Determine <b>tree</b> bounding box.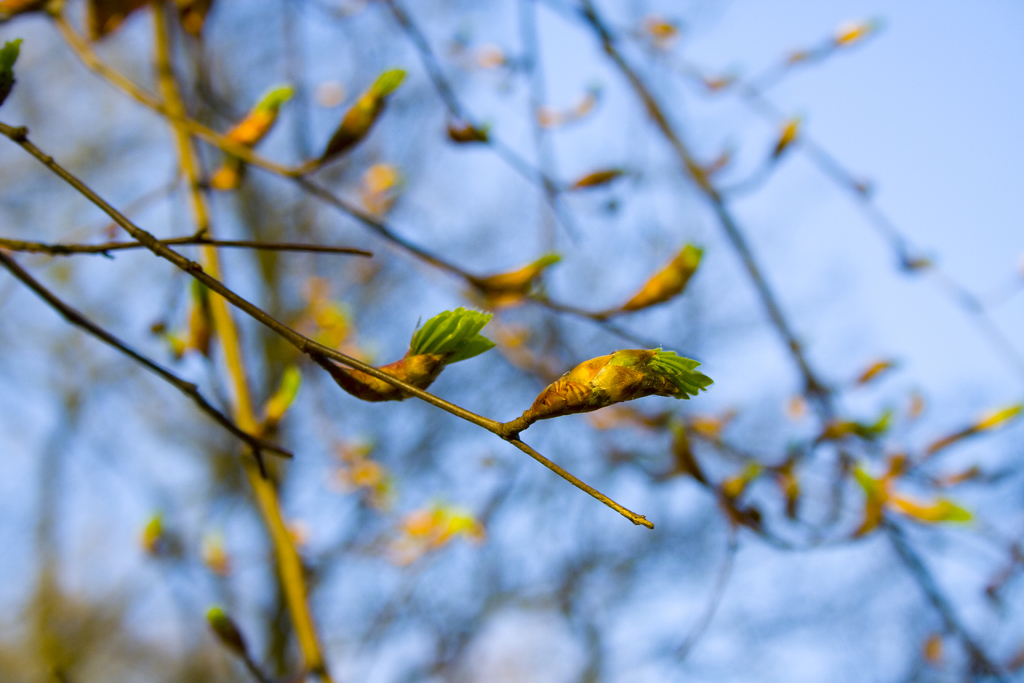
Determined: bbox(0, 0, 1023, 682).
